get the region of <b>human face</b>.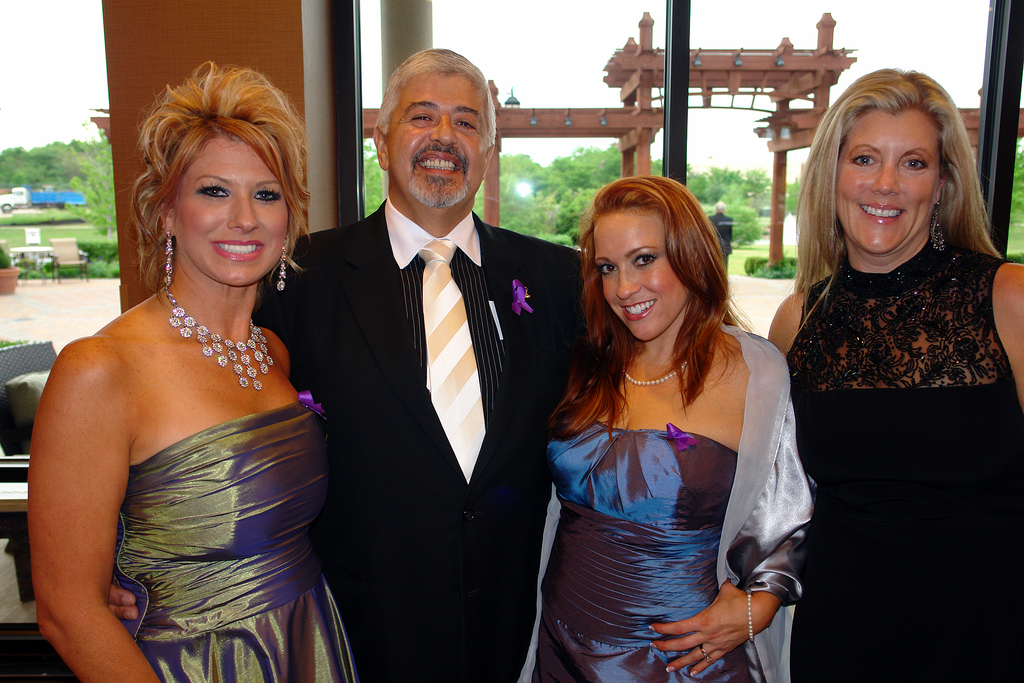
(178,140,286,283).
